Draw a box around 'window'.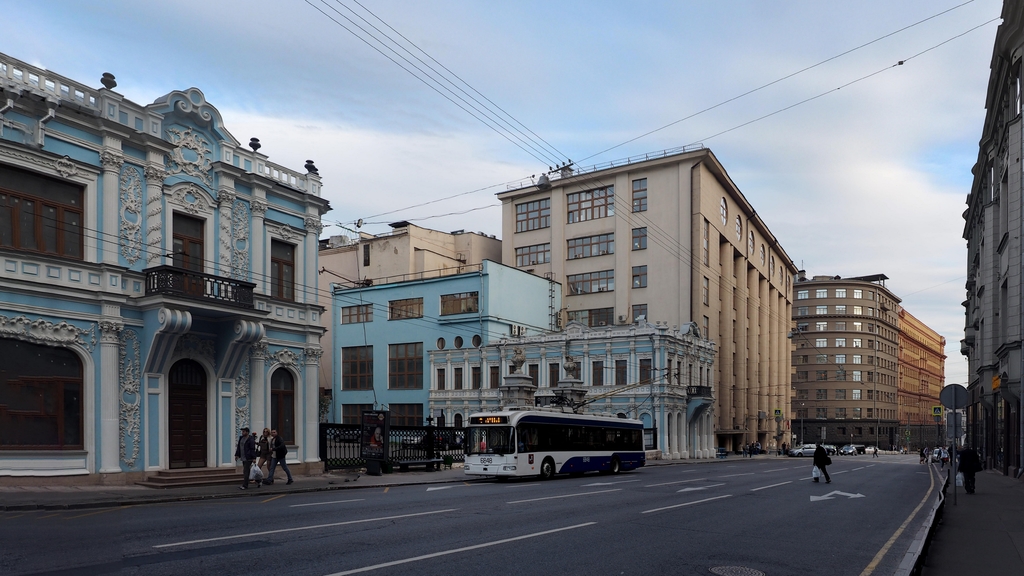
region(615, 359, 628, 386).
